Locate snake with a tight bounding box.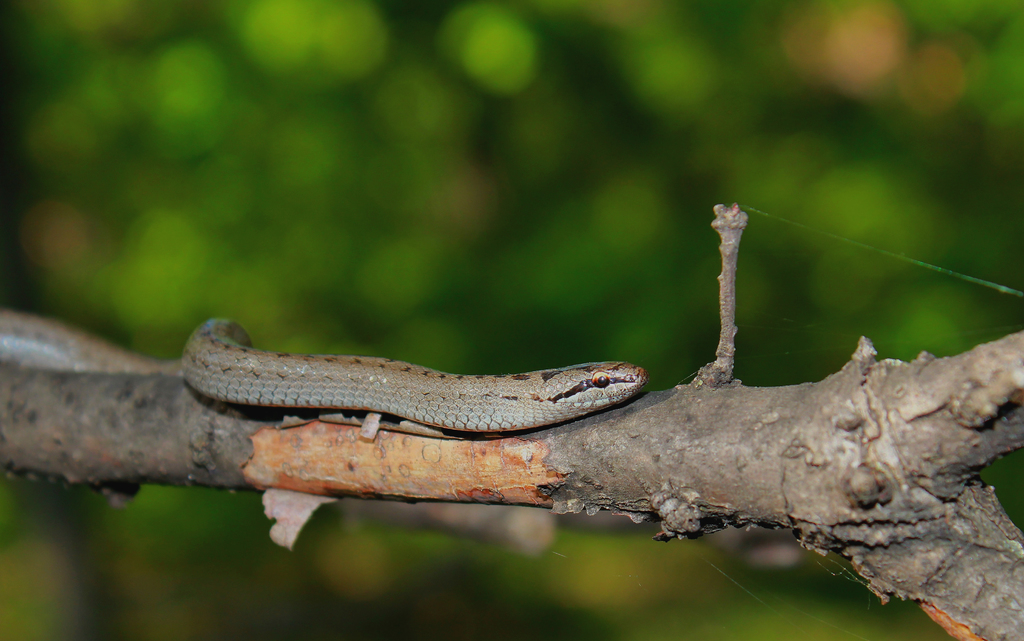
<box>0,319,650,438</box>.
